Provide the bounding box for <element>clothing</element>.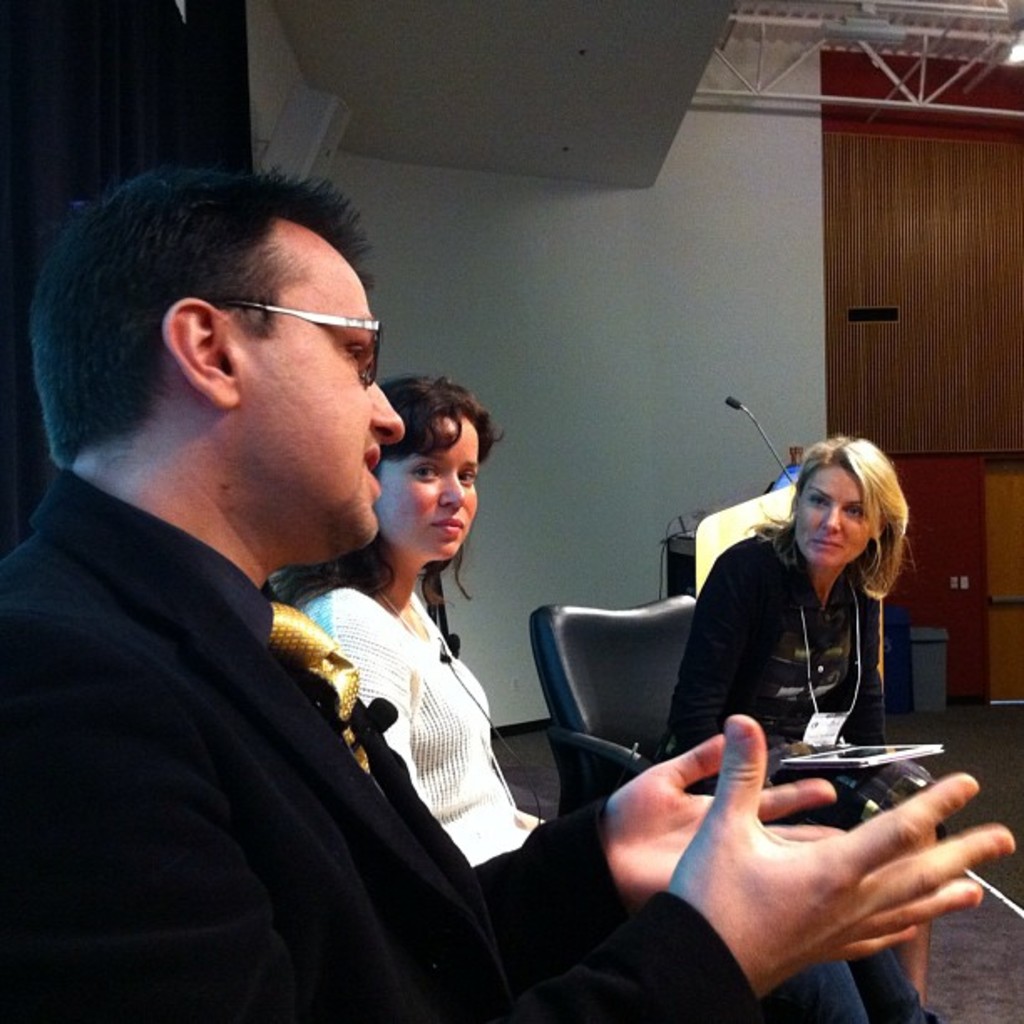
detection(266, 567, 940, 1022).
